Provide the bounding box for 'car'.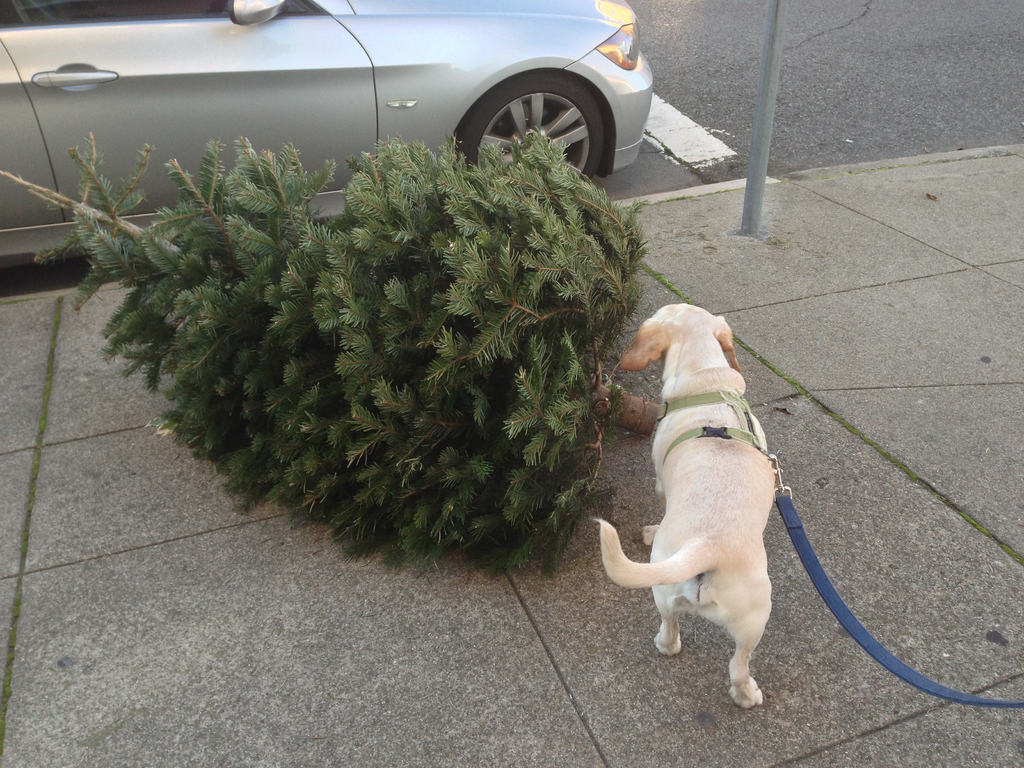
box=[0, 0, 654, 267].
